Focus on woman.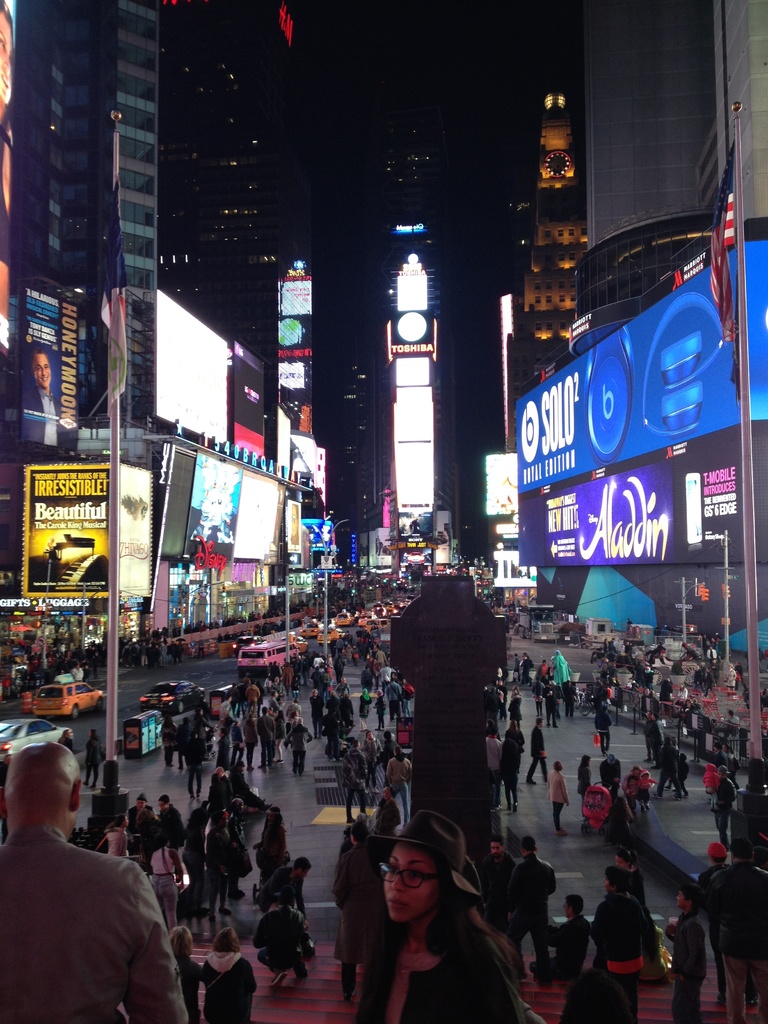
Focused at region(200, 928, 257, 1023).
